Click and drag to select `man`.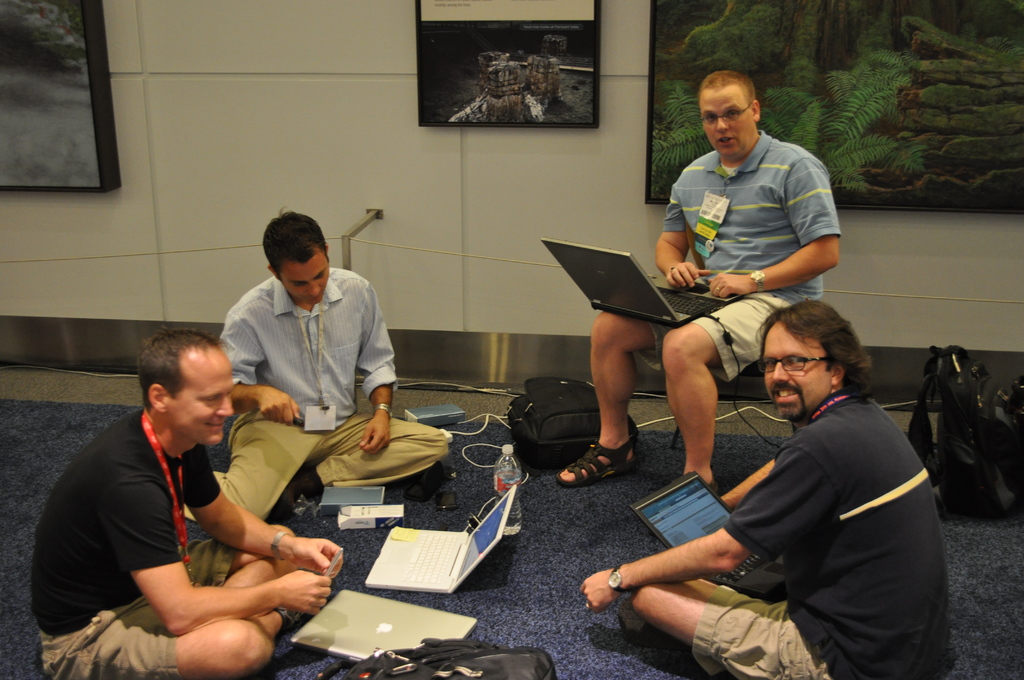
Selection: bbox=[582, 300, 956, 679].
